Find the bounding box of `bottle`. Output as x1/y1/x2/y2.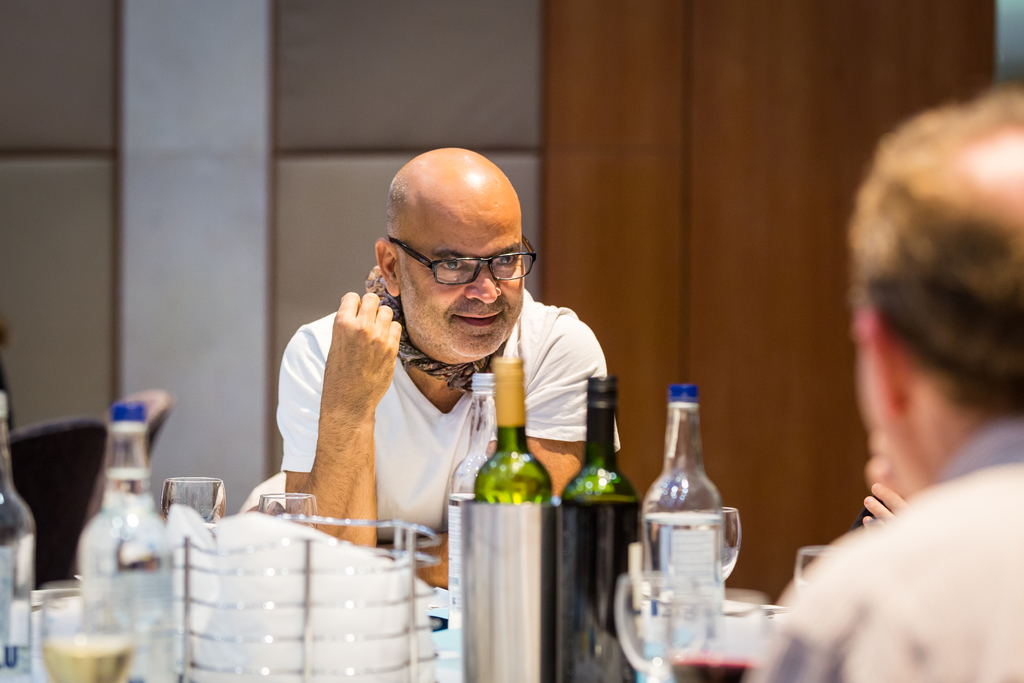
77/407/177/682.
